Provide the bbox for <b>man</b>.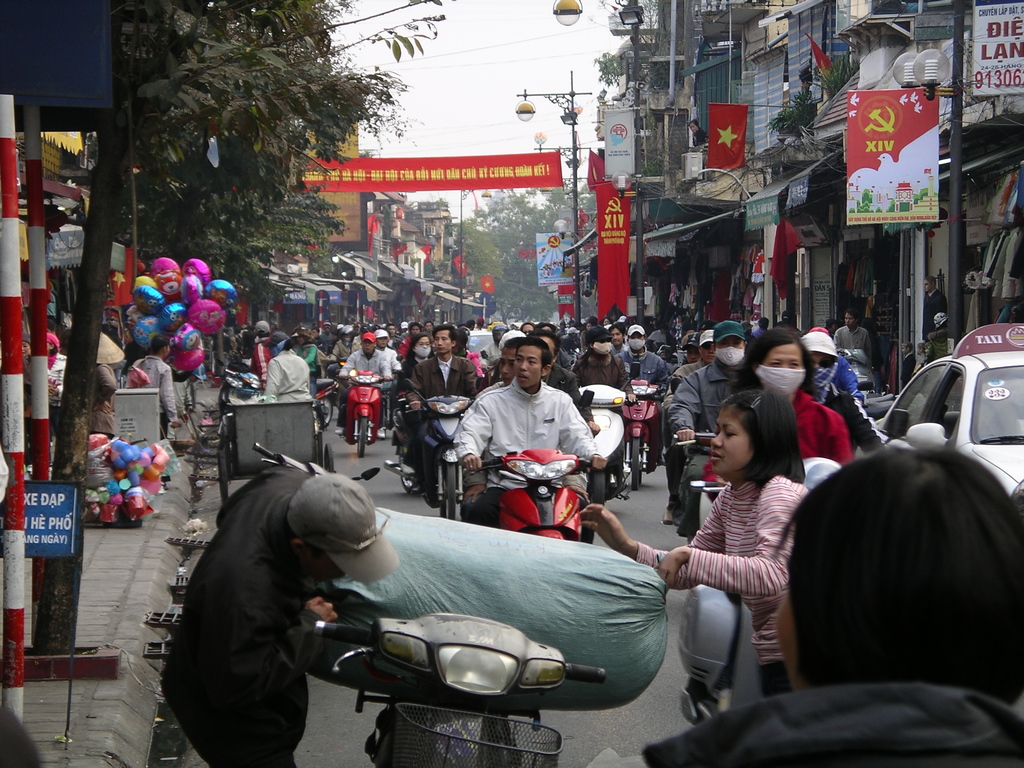
pyautogui.locateOnScreen(753, 316, 769, 339).
